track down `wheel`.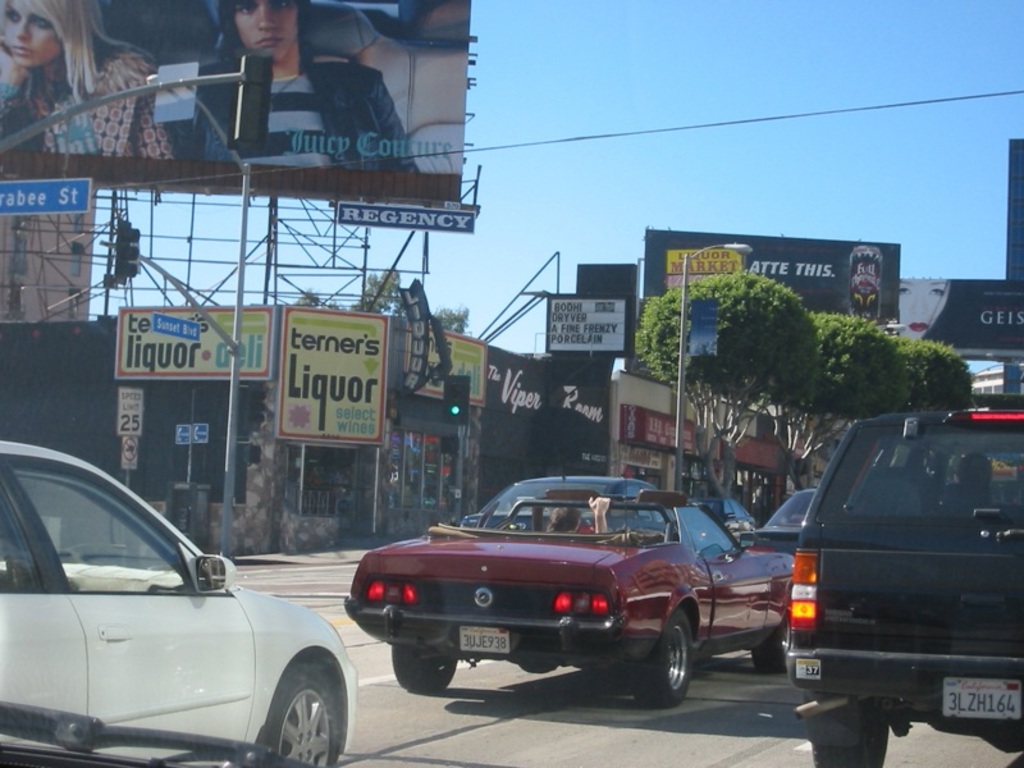
Tracked to 814, 728, 887, 767.
